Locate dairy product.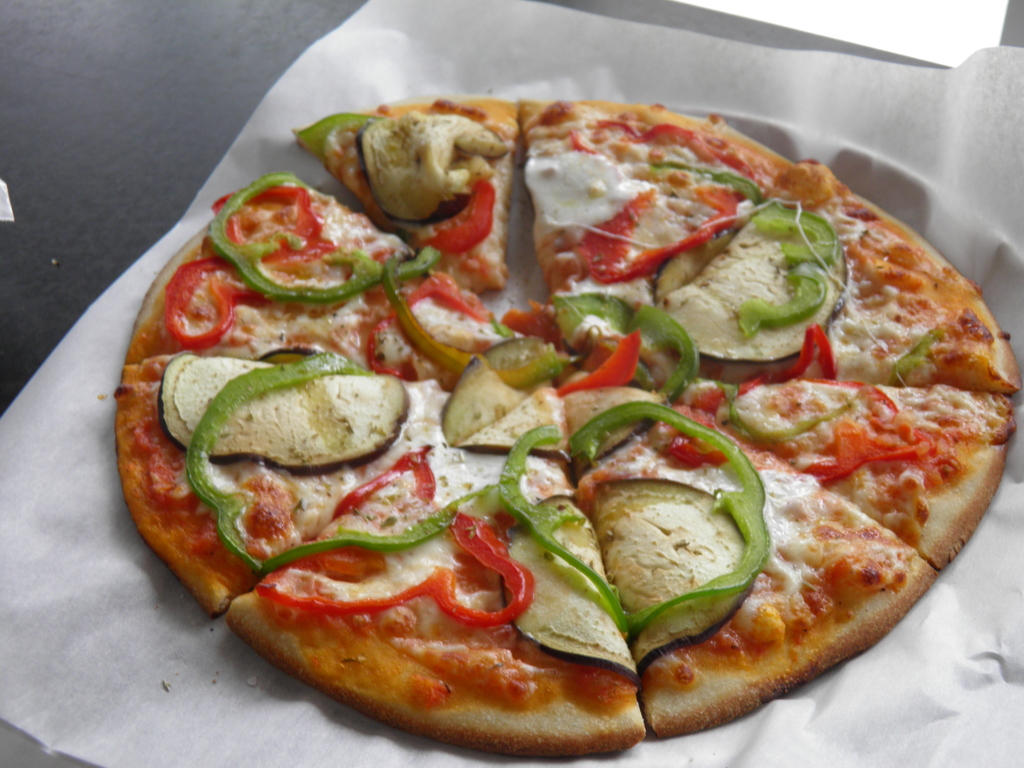
Bounding box: 736, 389, 1001, 507.
